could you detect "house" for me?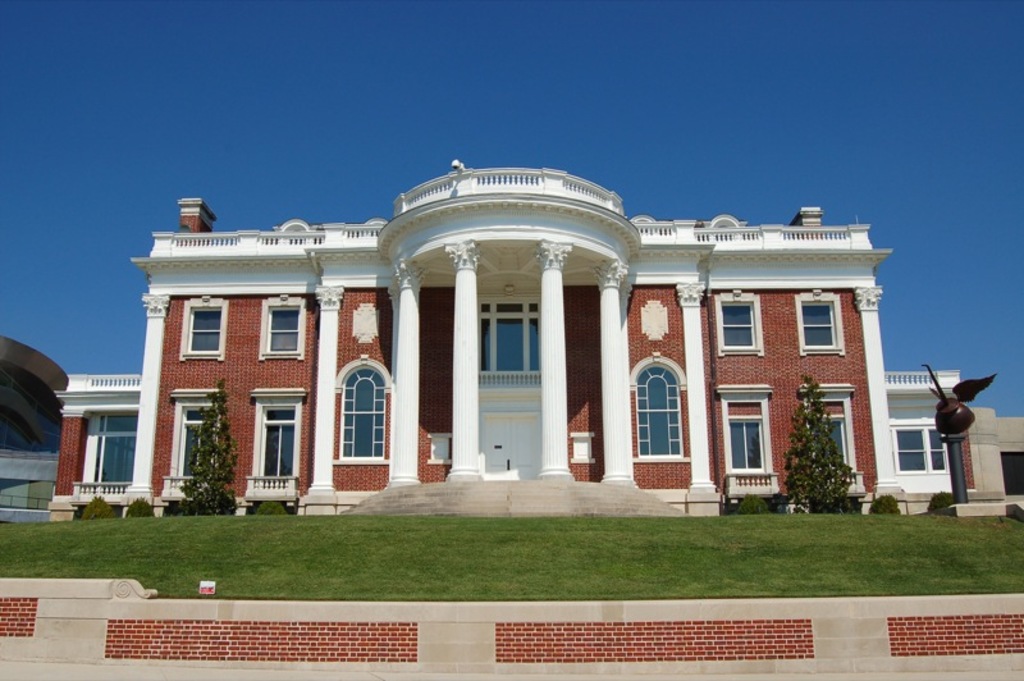
Detection result: 49,156,893,527.
